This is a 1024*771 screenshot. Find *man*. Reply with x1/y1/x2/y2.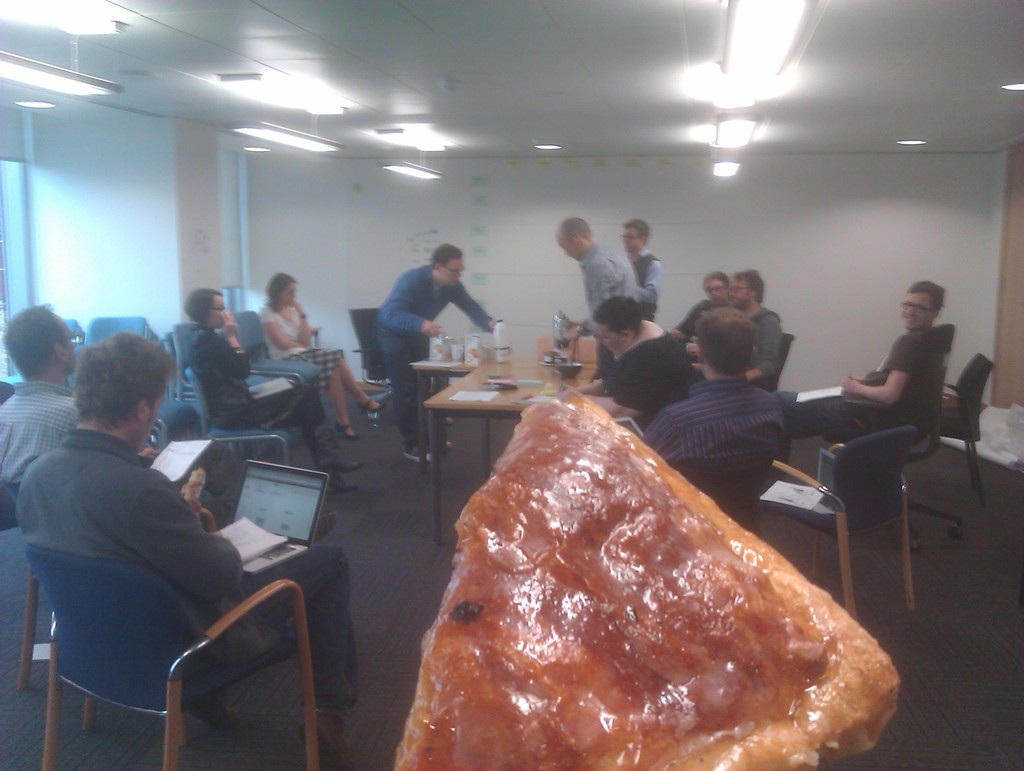
0/309/156/483.
